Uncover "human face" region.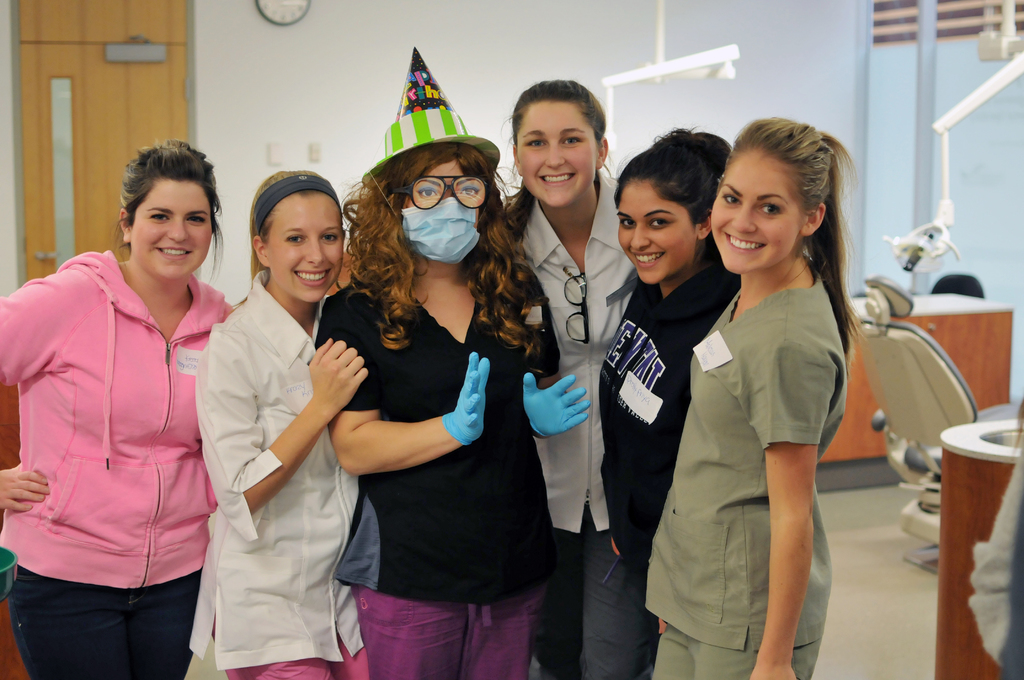
Uncovered: 515:101:595:210.
